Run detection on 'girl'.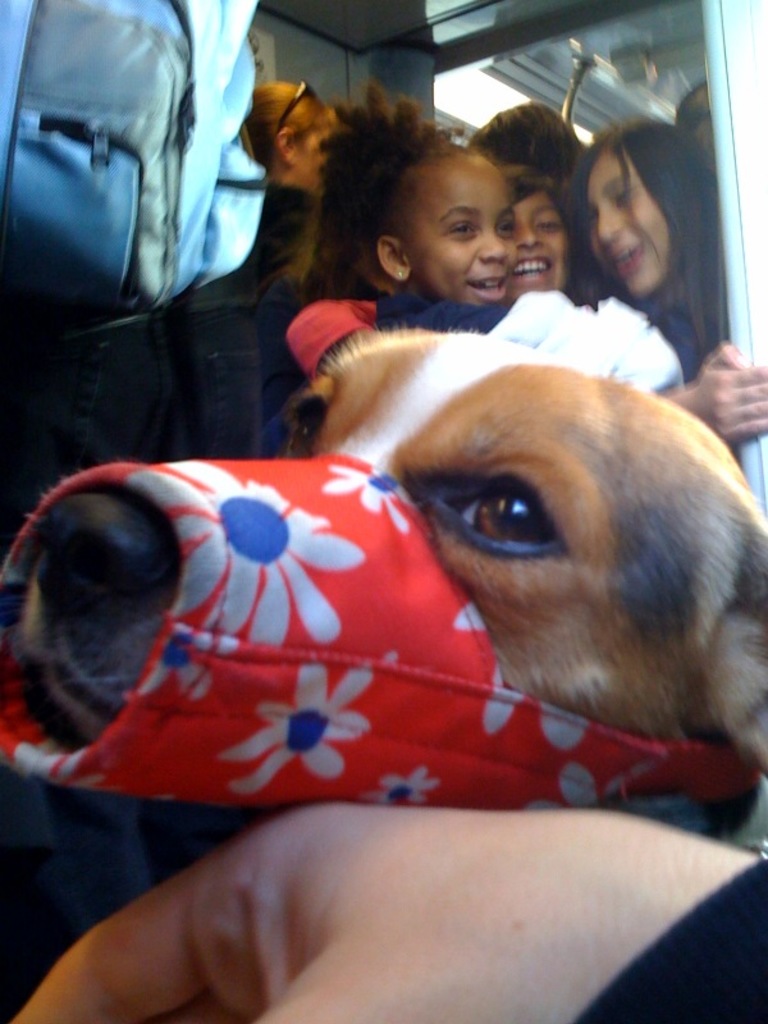
Result: 563,118,728,381.
